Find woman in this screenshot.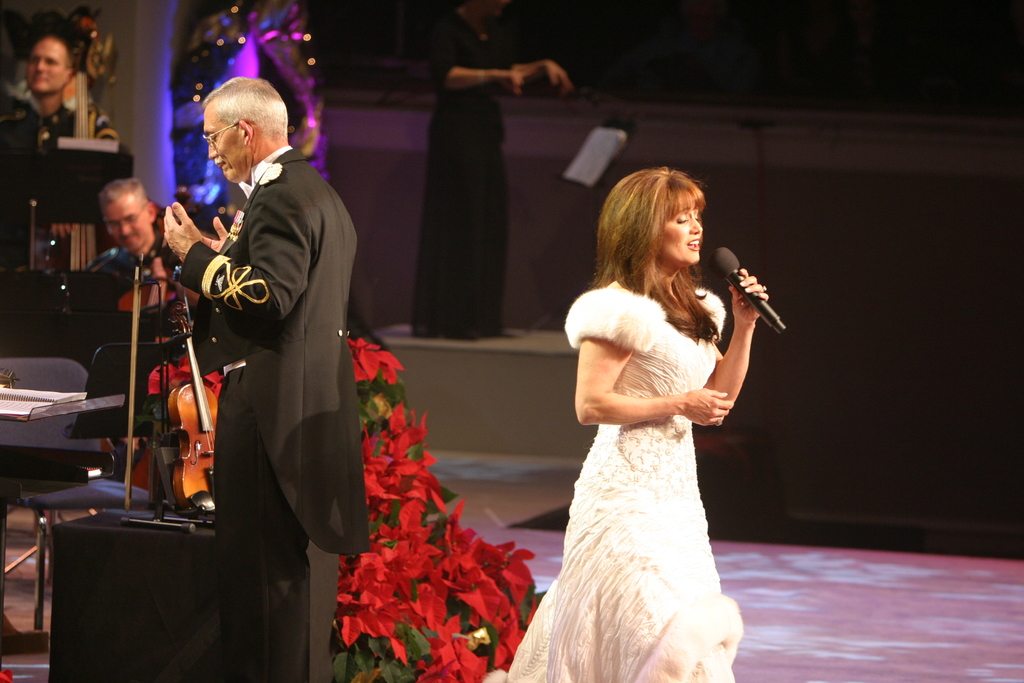
The bounding box for woman is l=526, t=176, r=769, b=682.
